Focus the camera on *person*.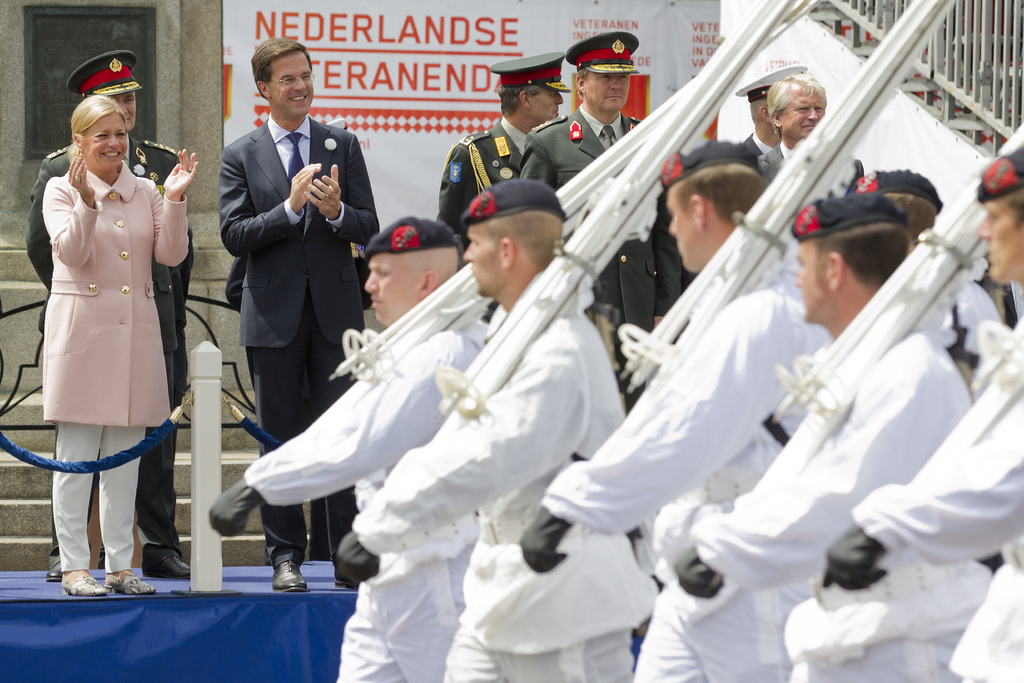
Focus region: region(214, 38, 390, 593).
